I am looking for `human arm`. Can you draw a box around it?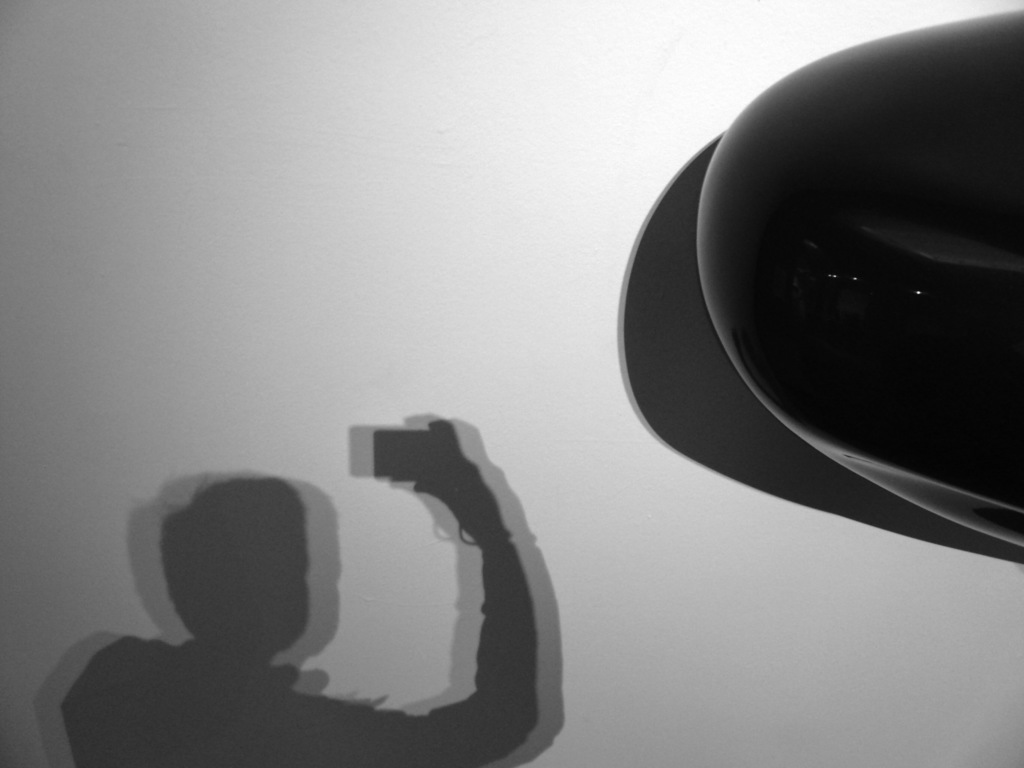
Sure, the bounding box is rect(300, 415, 536, 767).
